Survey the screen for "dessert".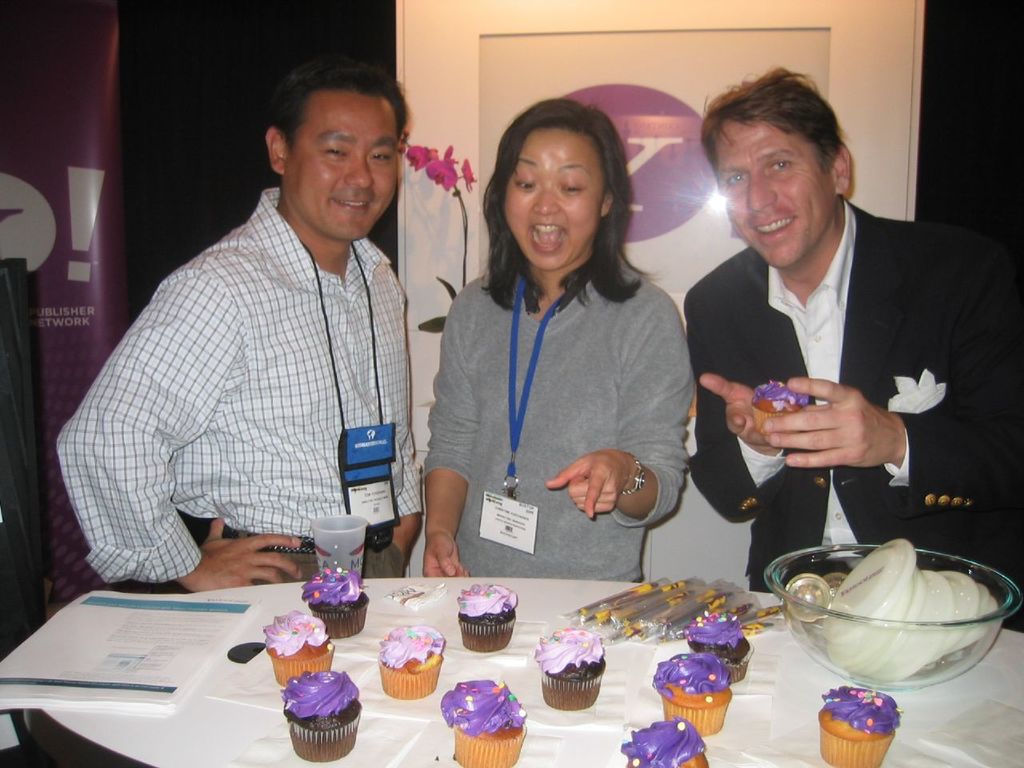
Survey found: l=454, t=582, r=518, b=654.
